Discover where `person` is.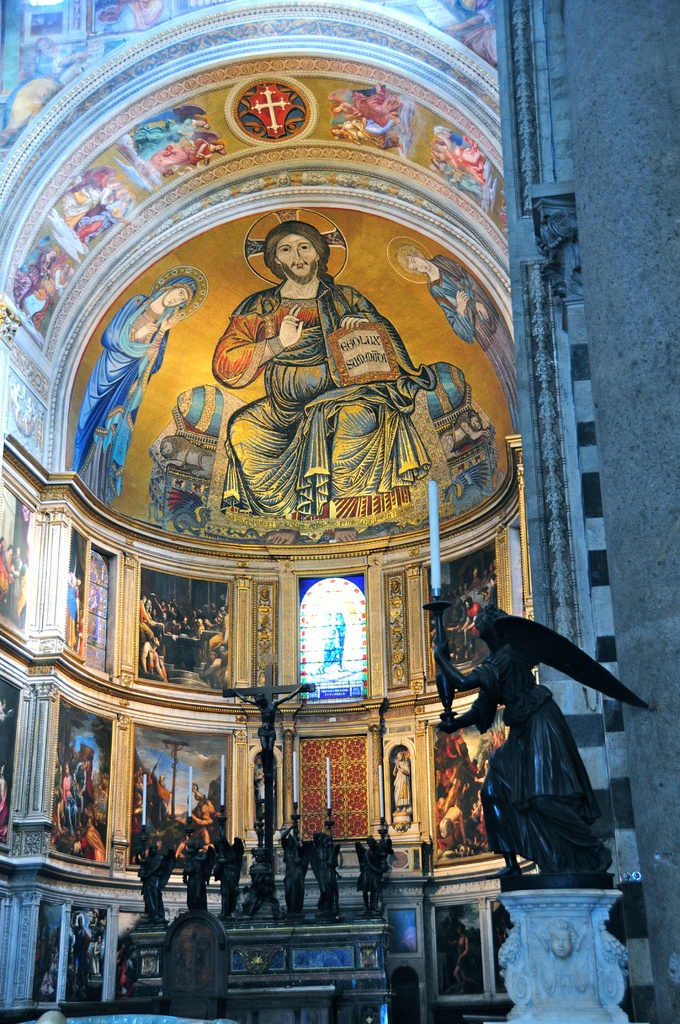
Discovered at box(213, 220, 457, 529).
